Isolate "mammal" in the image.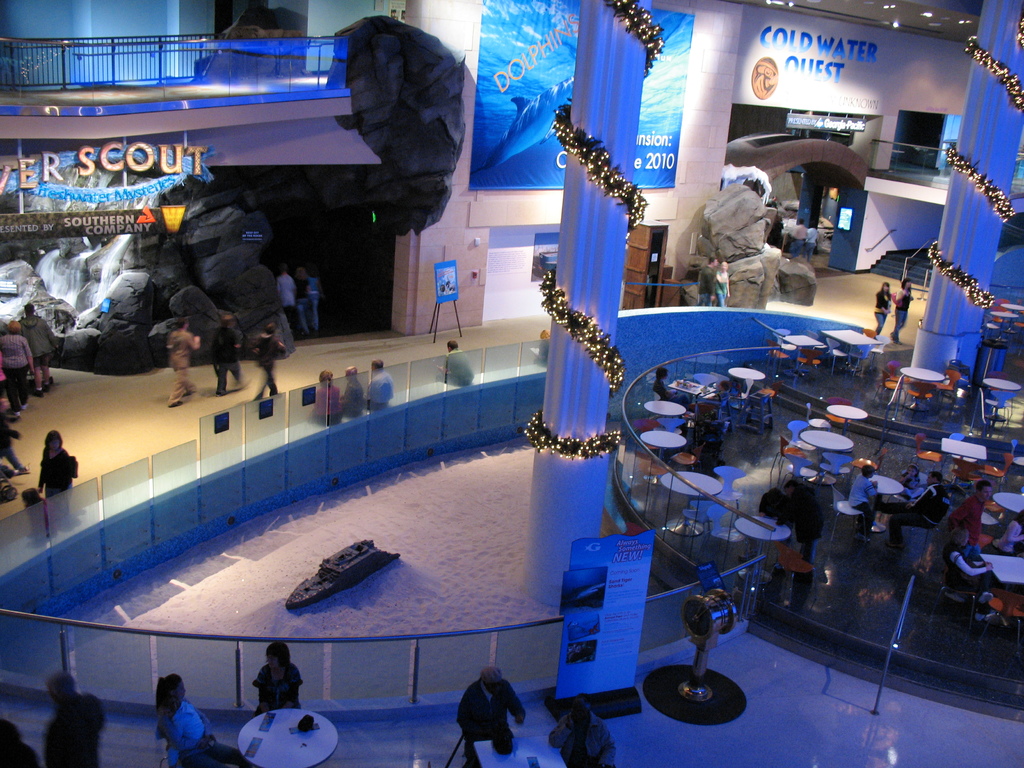
Isolated region: <box>304,367,344,426</box>.
